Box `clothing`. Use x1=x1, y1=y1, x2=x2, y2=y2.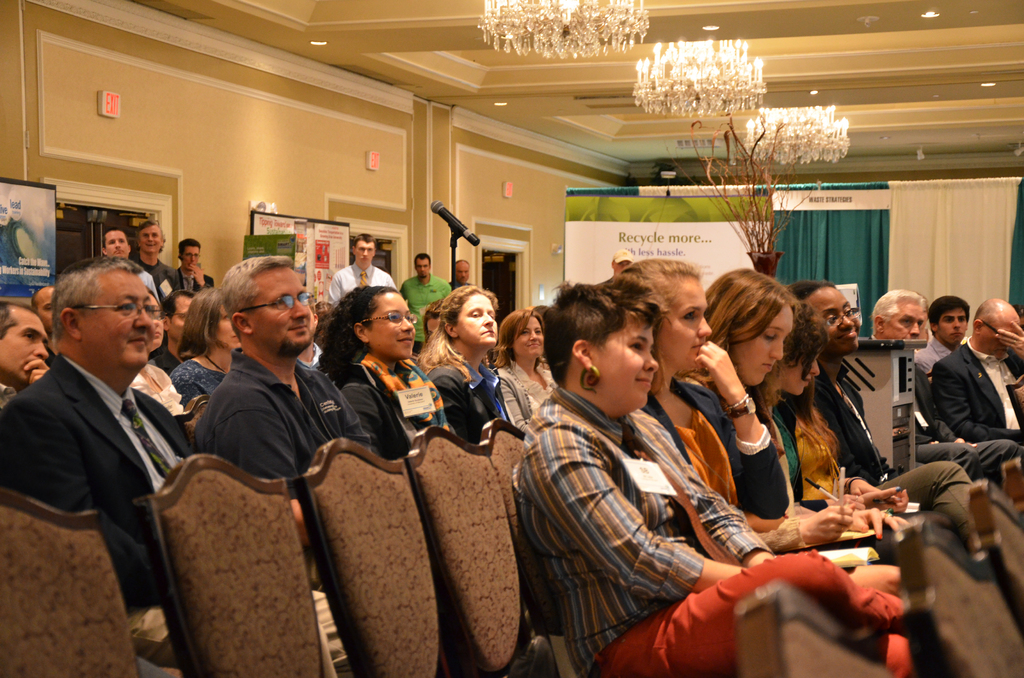
x1=119, y1=362, x2=189, y2=415.
